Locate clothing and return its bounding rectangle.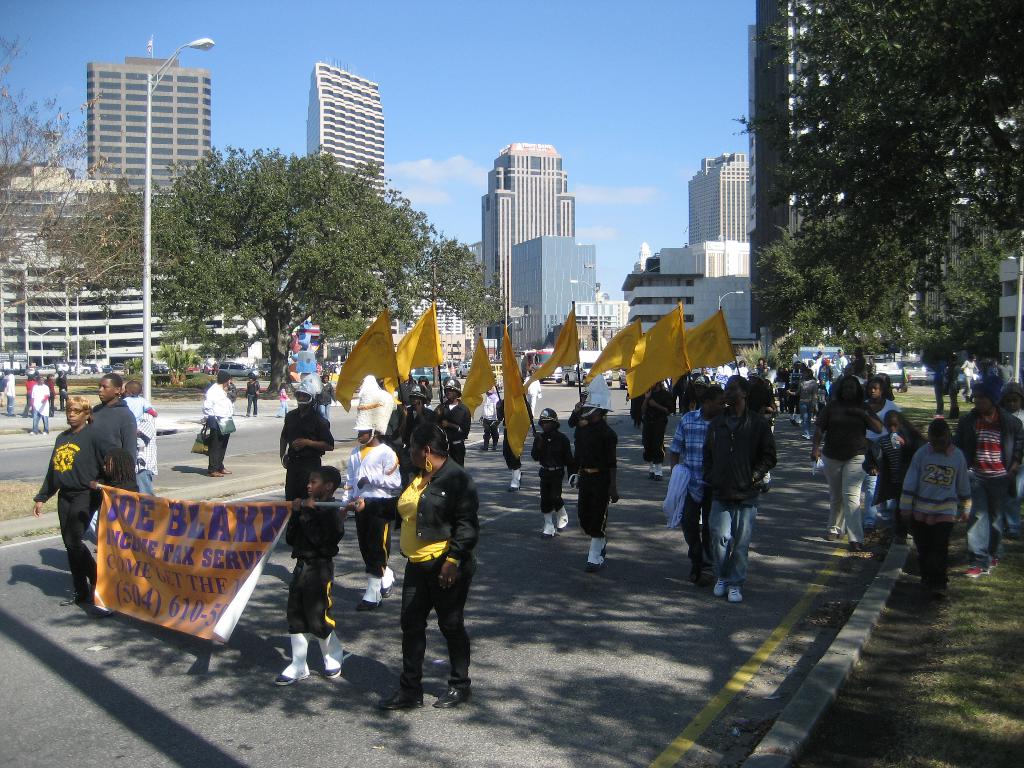
bbox(530, 430, 578, 513).
